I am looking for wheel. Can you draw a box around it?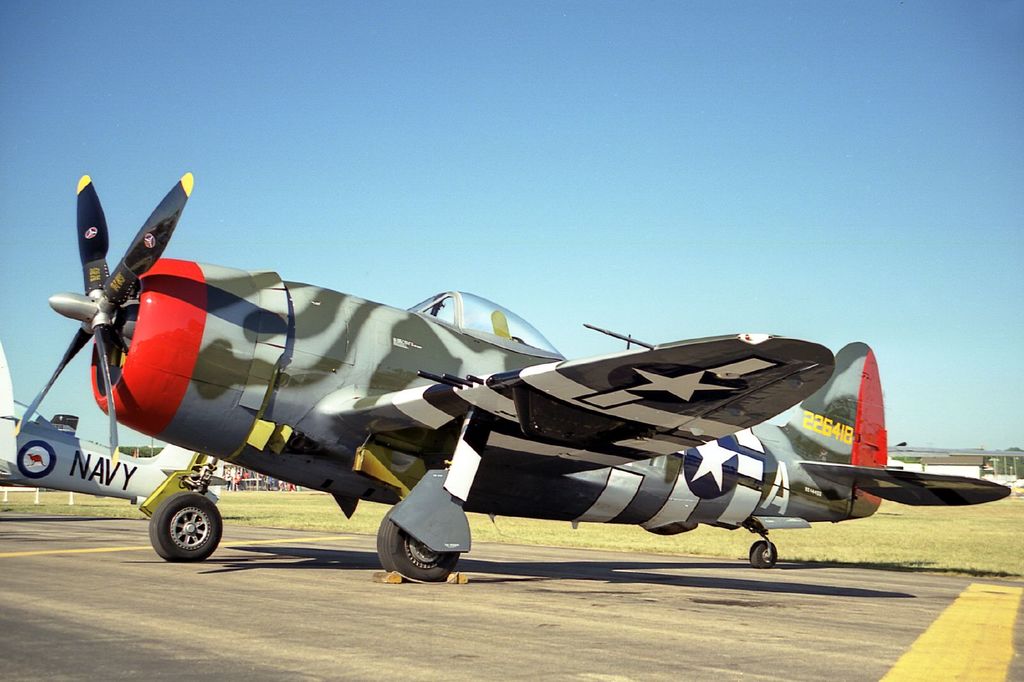
Sure, the bounding box is 750, 541, 774, 565.
